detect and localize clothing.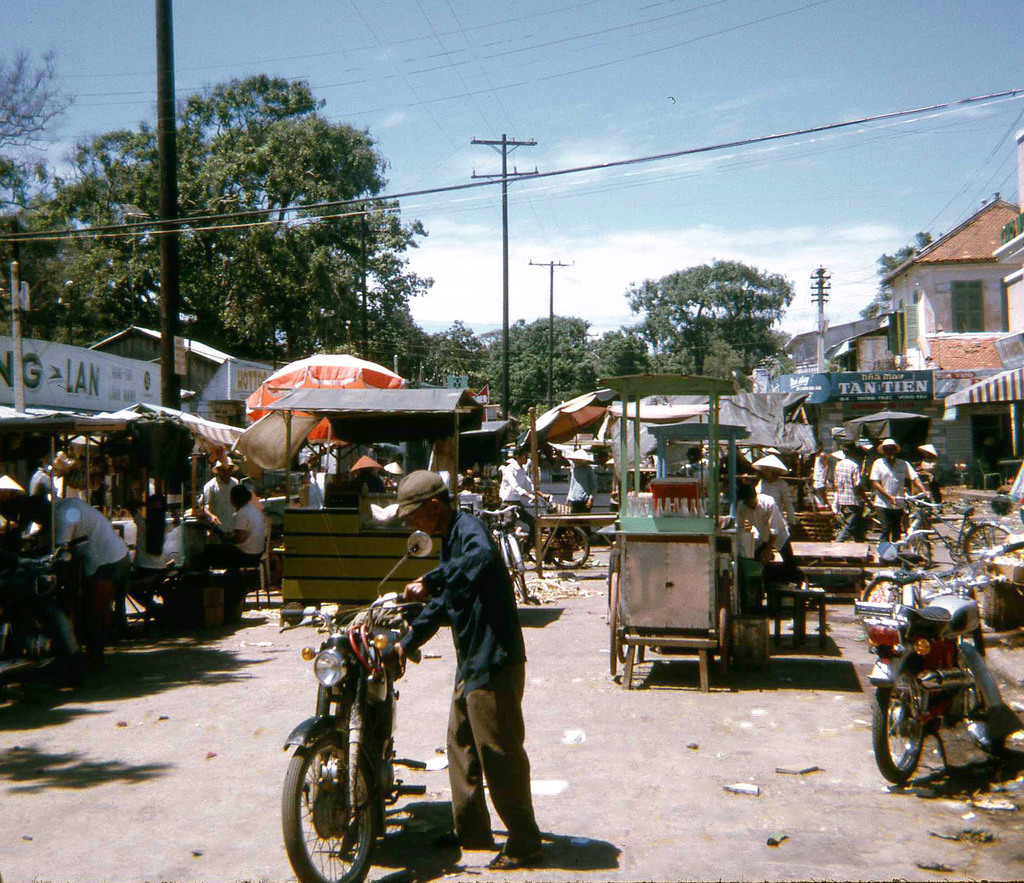
Localized at region(86, 550, 132, 665).
